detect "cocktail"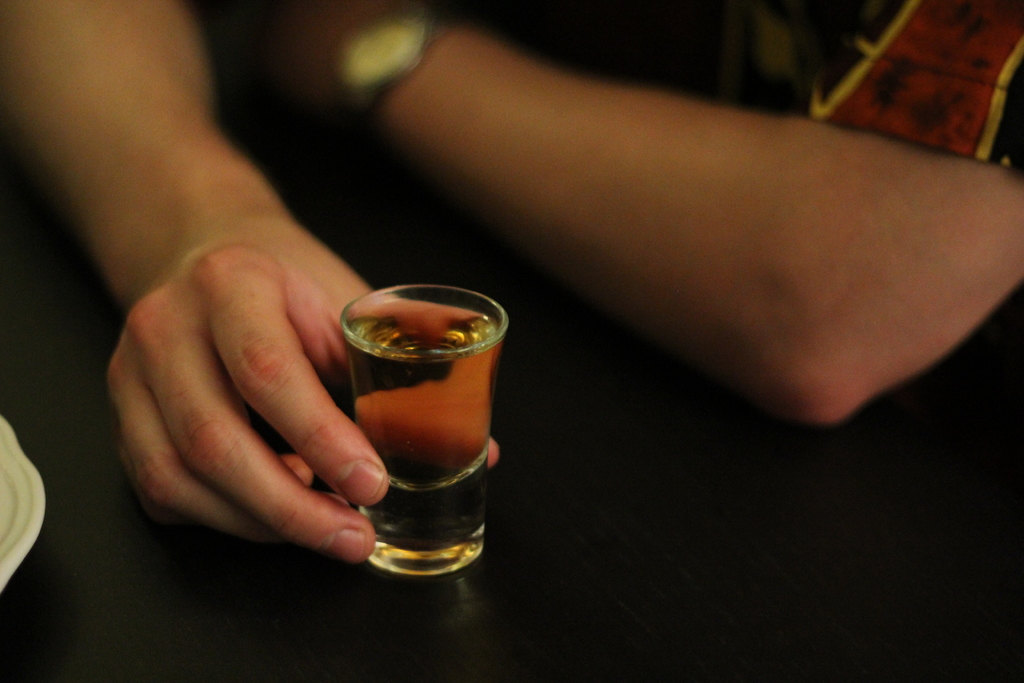
x1=338 y1=283 x2=508 y2=579
